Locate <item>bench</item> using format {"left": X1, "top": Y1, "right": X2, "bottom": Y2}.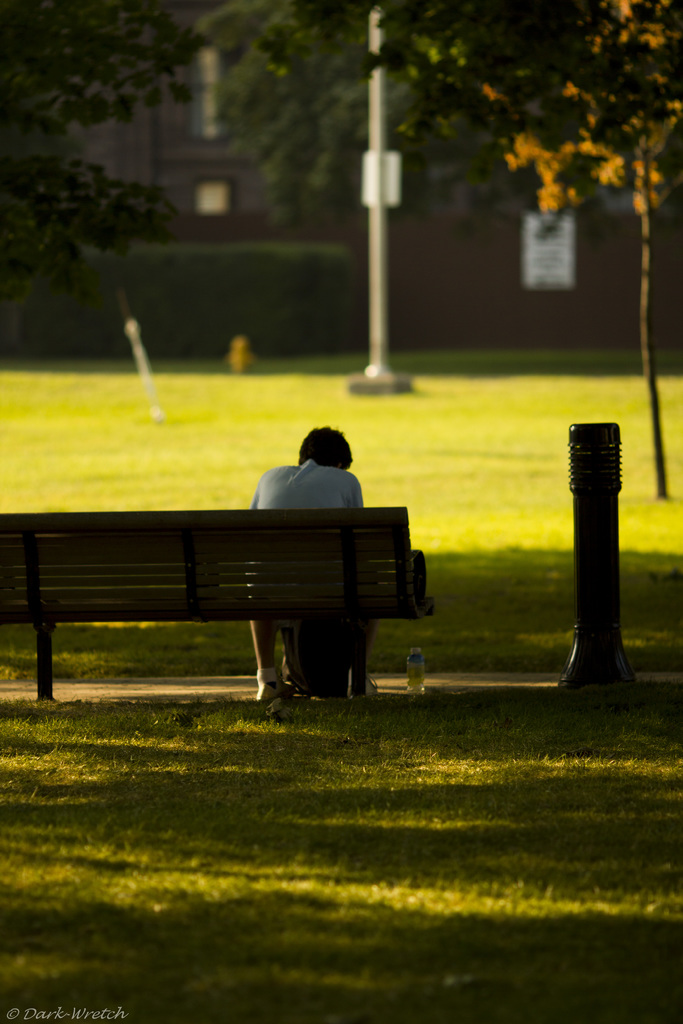
{"left": 14, "top": 516, "right": 434, "bottom": 712}.
